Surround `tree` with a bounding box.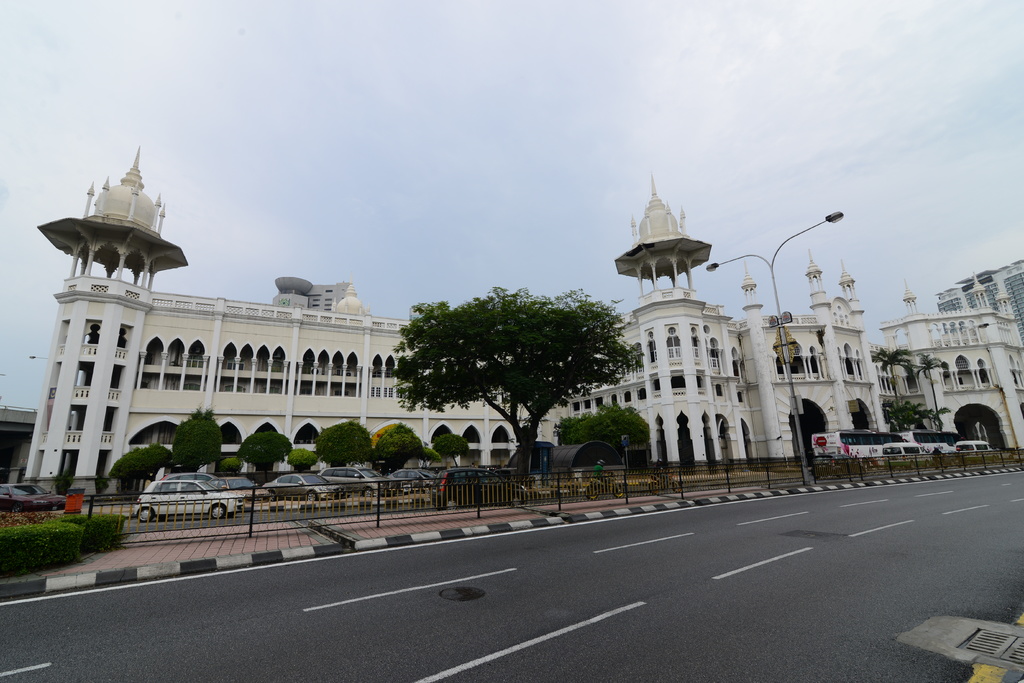
{"x1": 171, "y1": 412, "x2": 225, "y2": 484}.
